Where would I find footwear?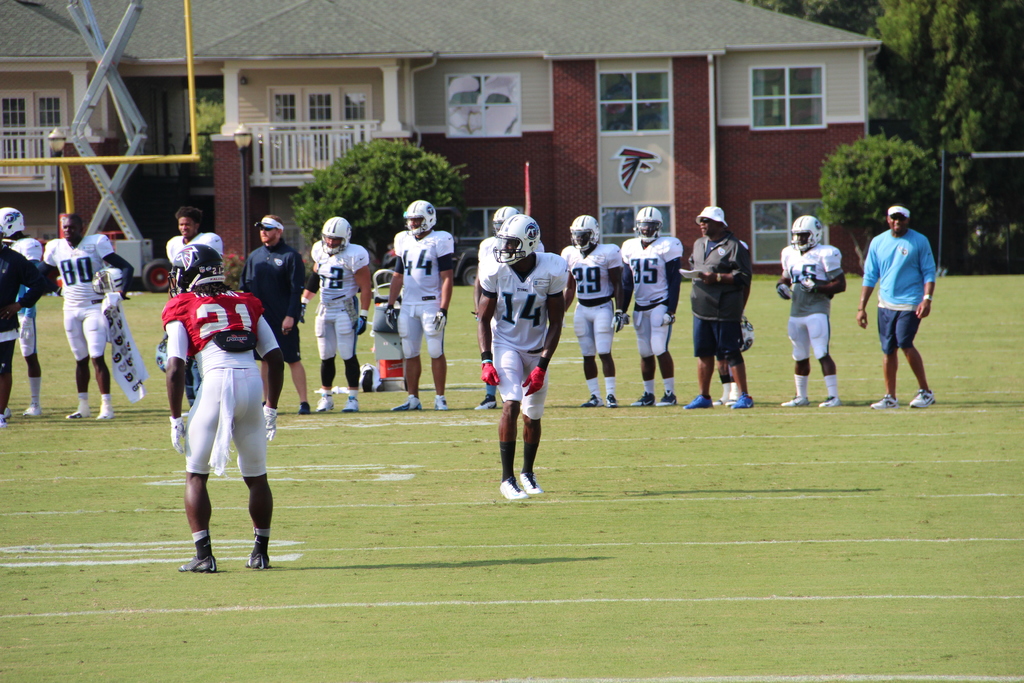
At 781 392 813 409.
